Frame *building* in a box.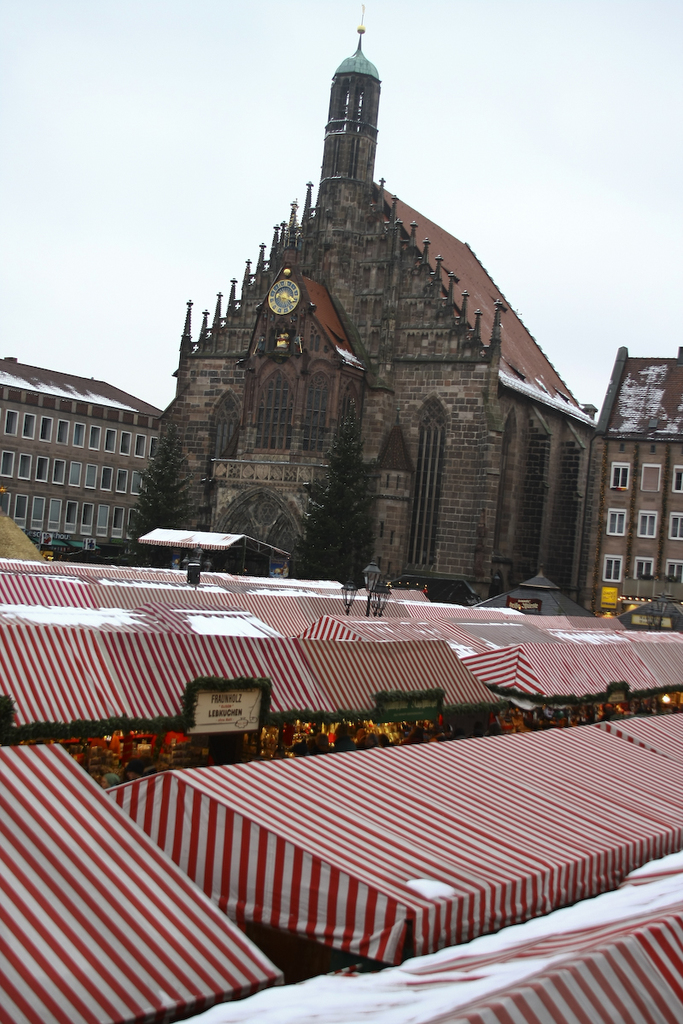
<region>160, 50, 588, 596</region>.
